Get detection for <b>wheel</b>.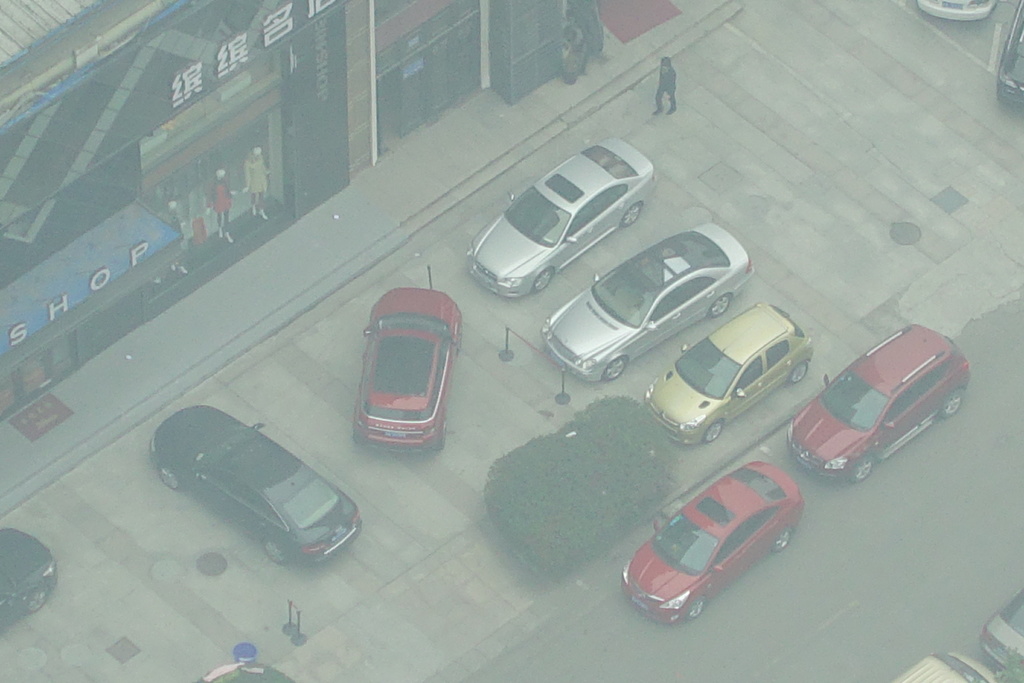
Detection: [790, 362, 808, 383].
